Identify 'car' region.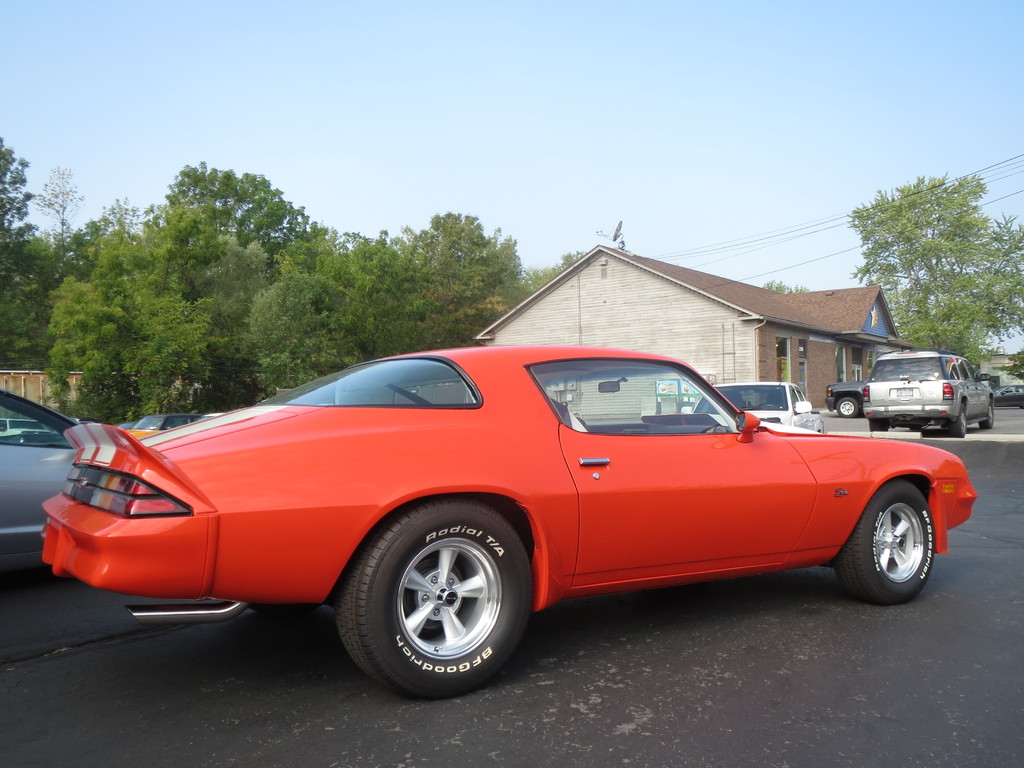
Region: bbox=(38, 348, 979, 700).
